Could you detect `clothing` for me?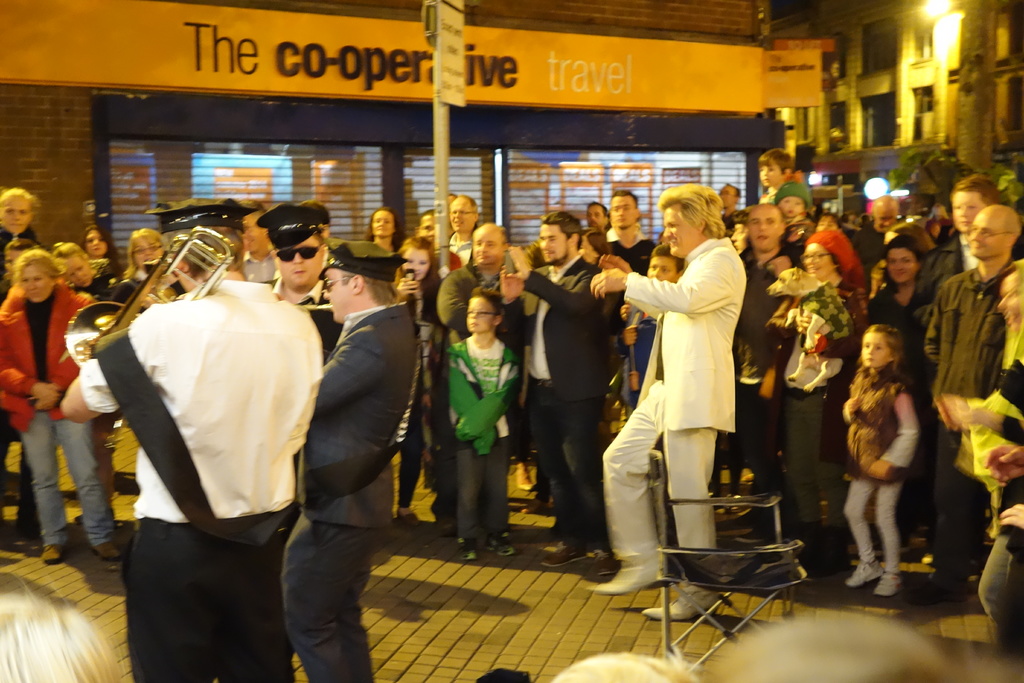
Detection result: (left=622, top=210, right=762, bottom=540).
